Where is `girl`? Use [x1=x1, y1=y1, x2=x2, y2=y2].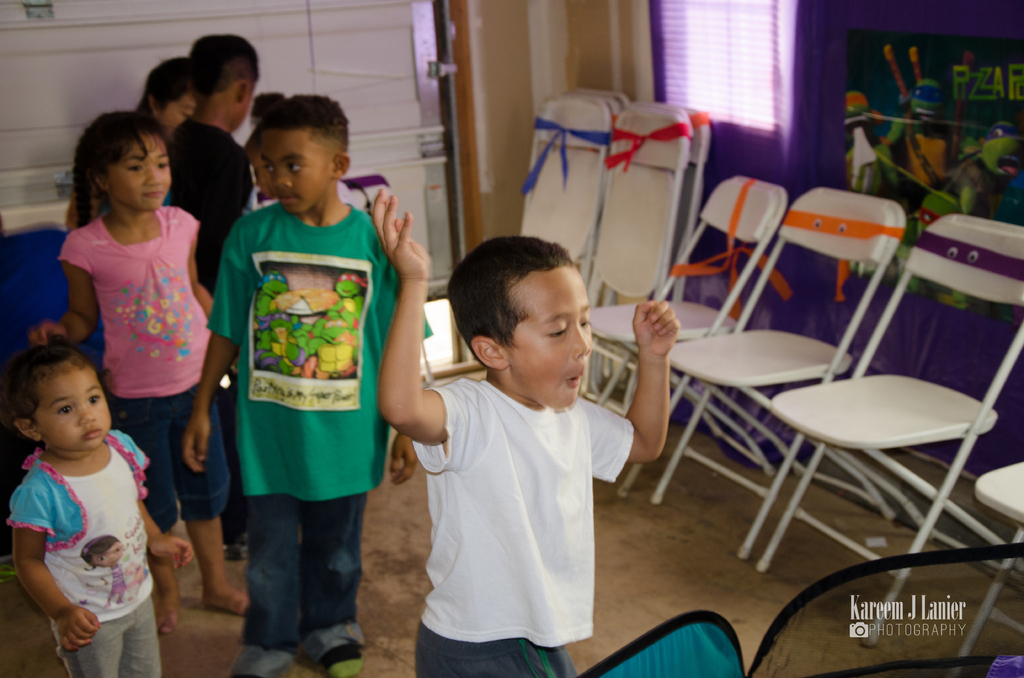
[x1=34, y1=101, x2=250, y2=638].
